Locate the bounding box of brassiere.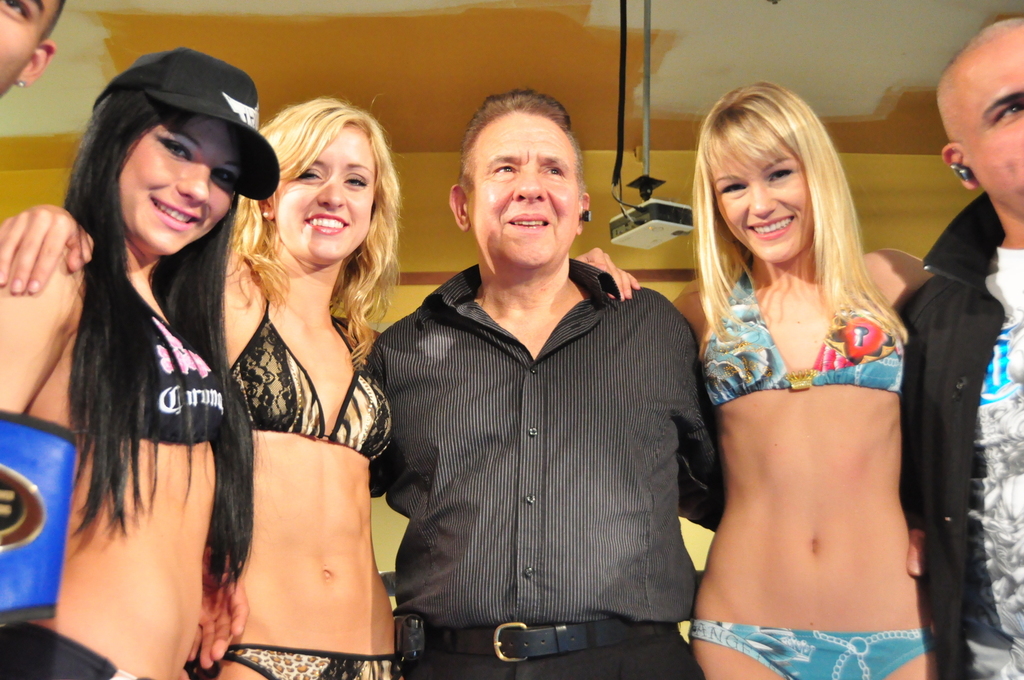
Bounding box: BBox(225, 297, 395, 444).
